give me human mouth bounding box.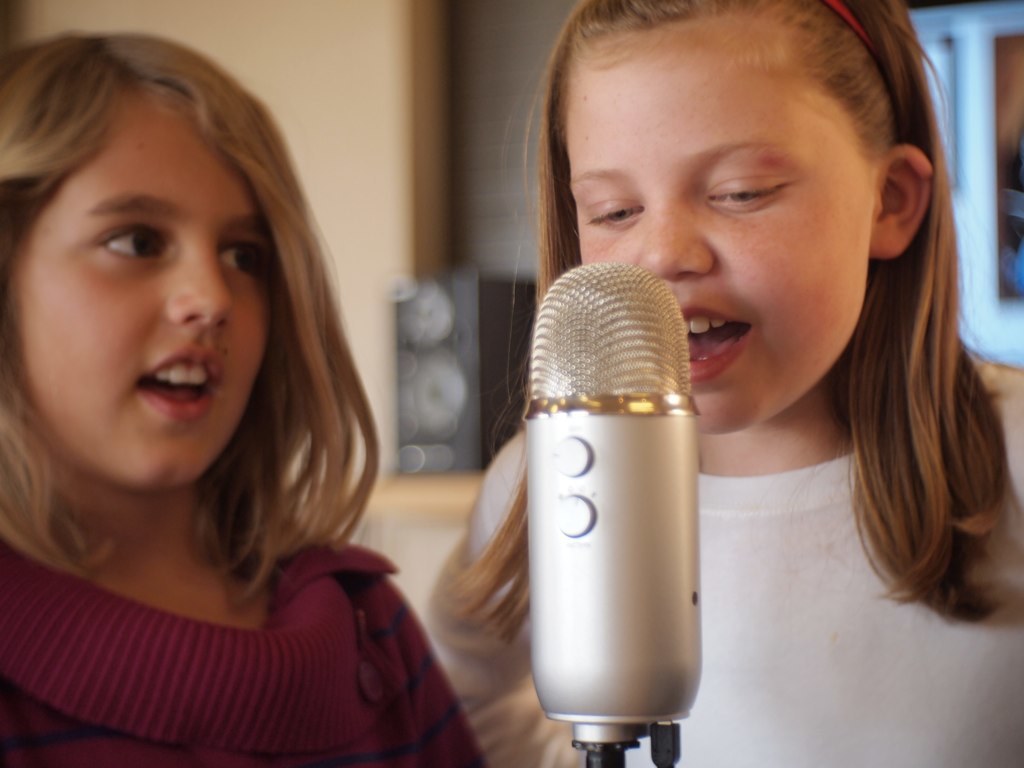
box(673, 300, 756, 379).
